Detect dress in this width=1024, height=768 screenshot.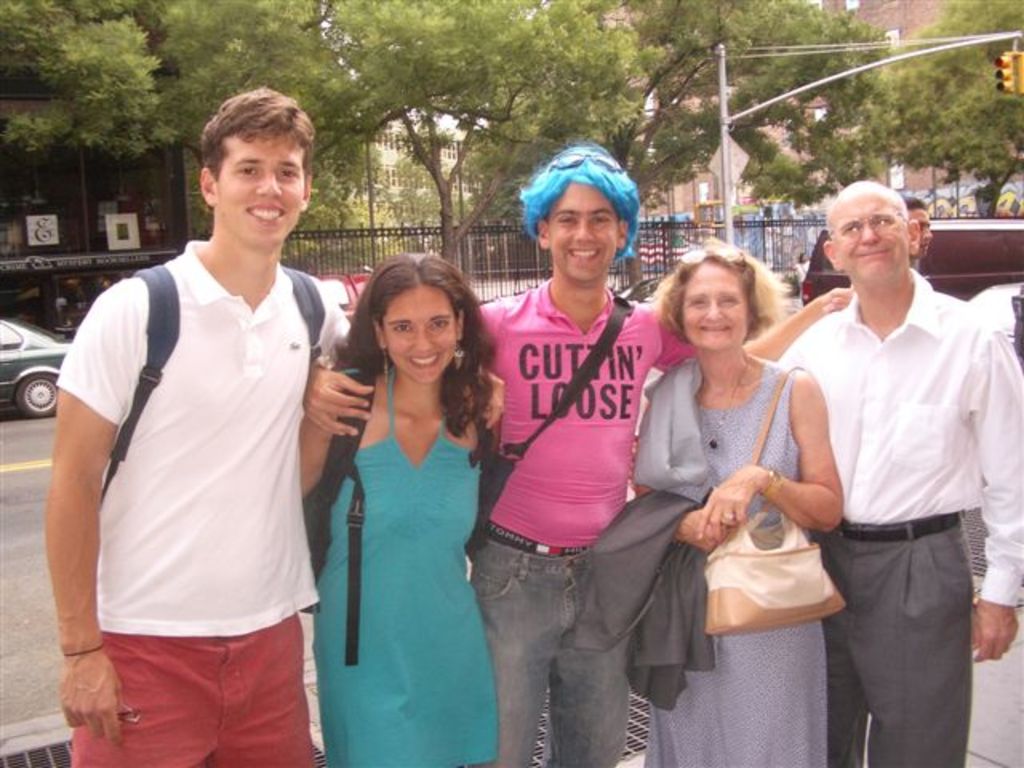
Detection: l=642, t=357, r=821, b=766.
